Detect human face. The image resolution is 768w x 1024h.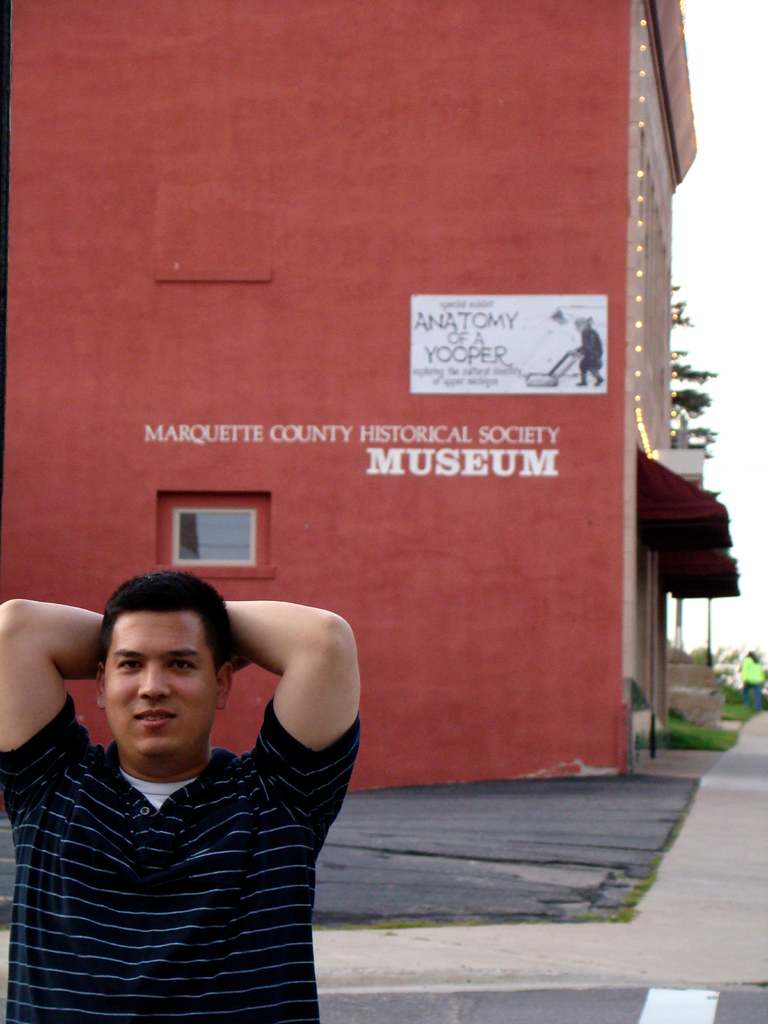
select_region(575, 319, 584, 326).
